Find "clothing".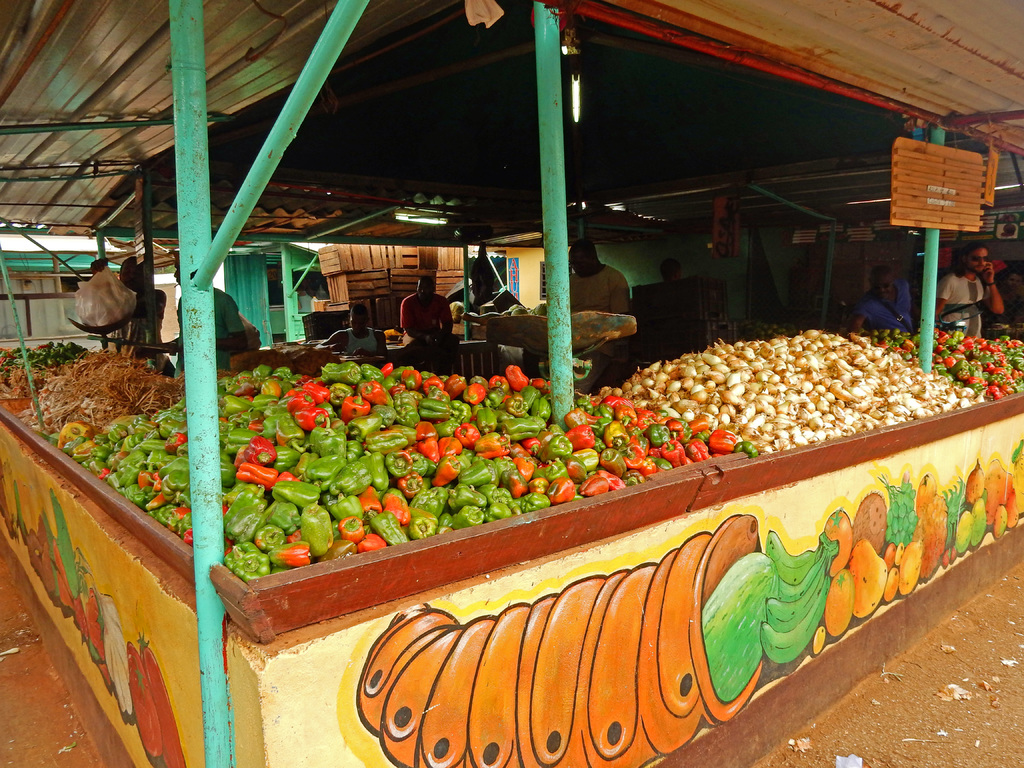
<region>991, 288, 1023, 324</region>.
